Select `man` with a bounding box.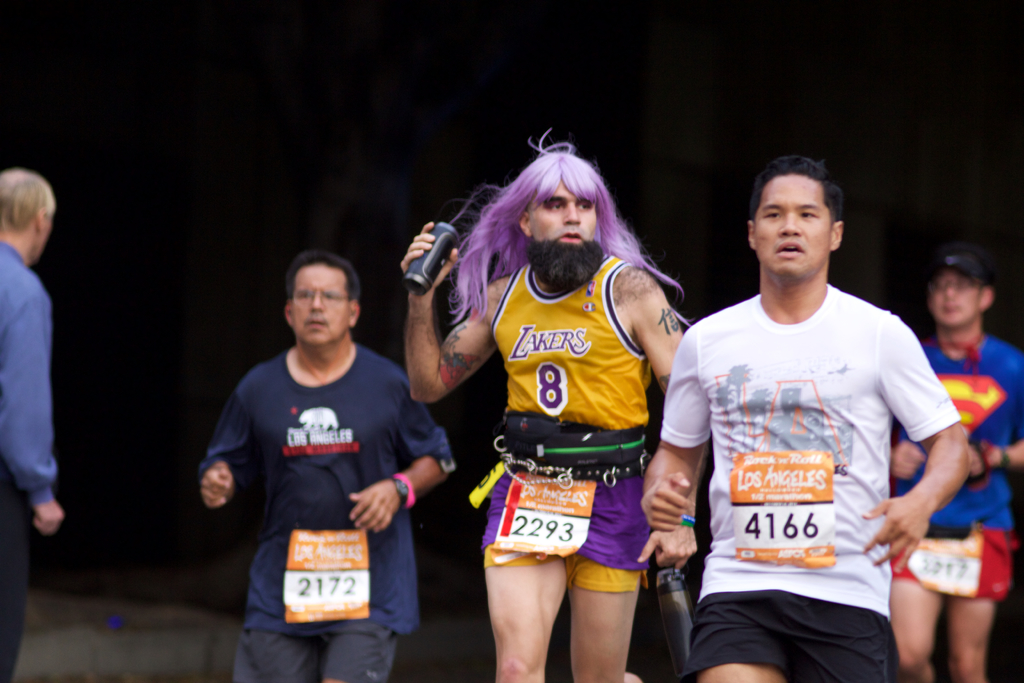
0/172/63/682.
